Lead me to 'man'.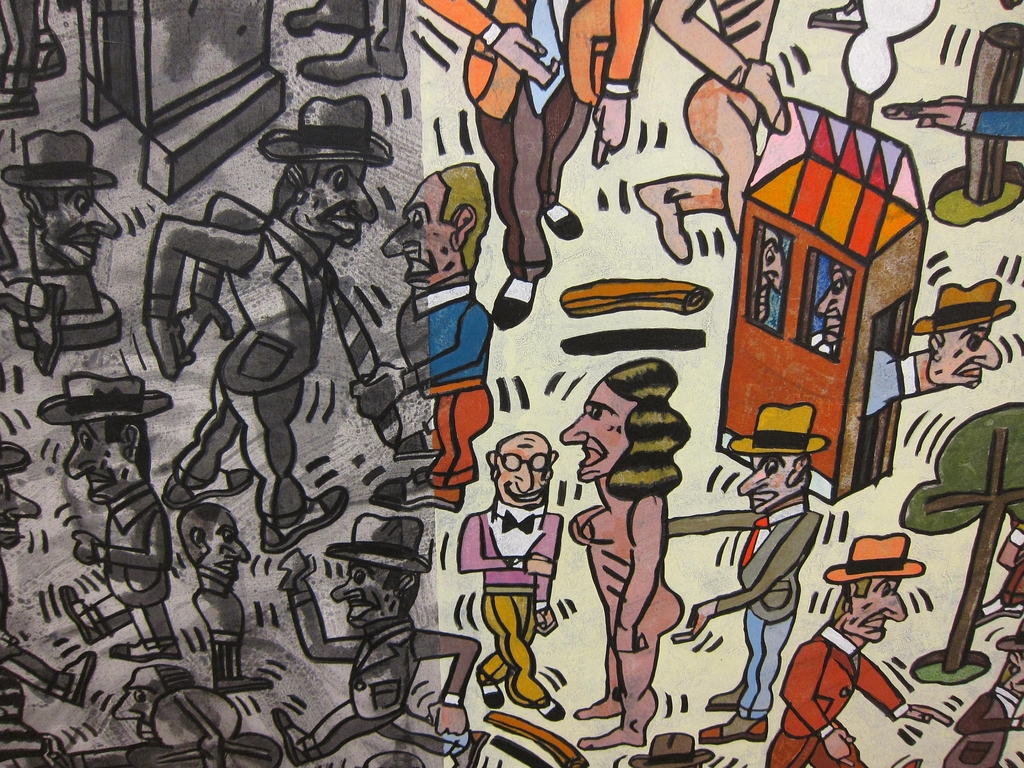
Lead to bbox=(788, 516, 946, 752).
